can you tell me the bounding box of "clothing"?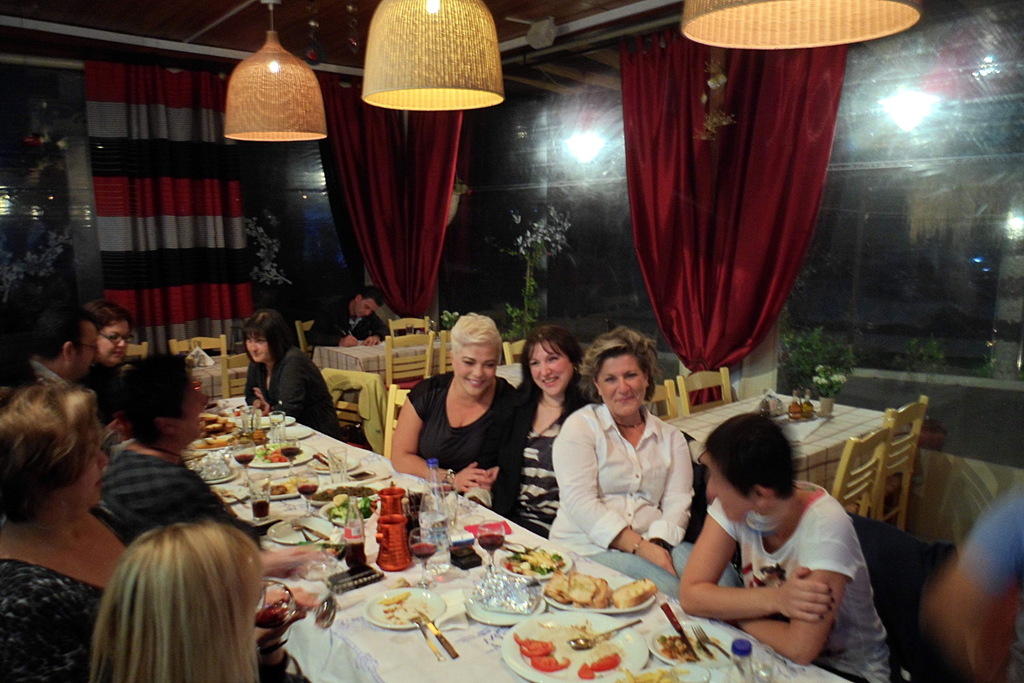
x1=0 y1=557 x2=113 y2=682.
